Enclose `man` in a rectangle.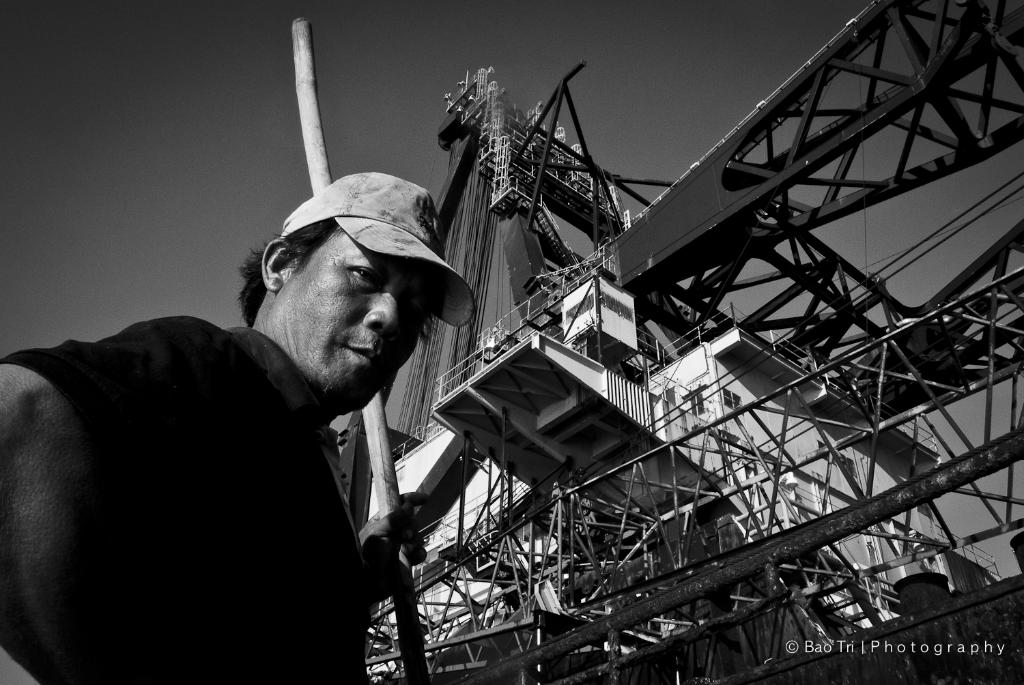
<bbox>37, 137, 511, 682</bbox>.
